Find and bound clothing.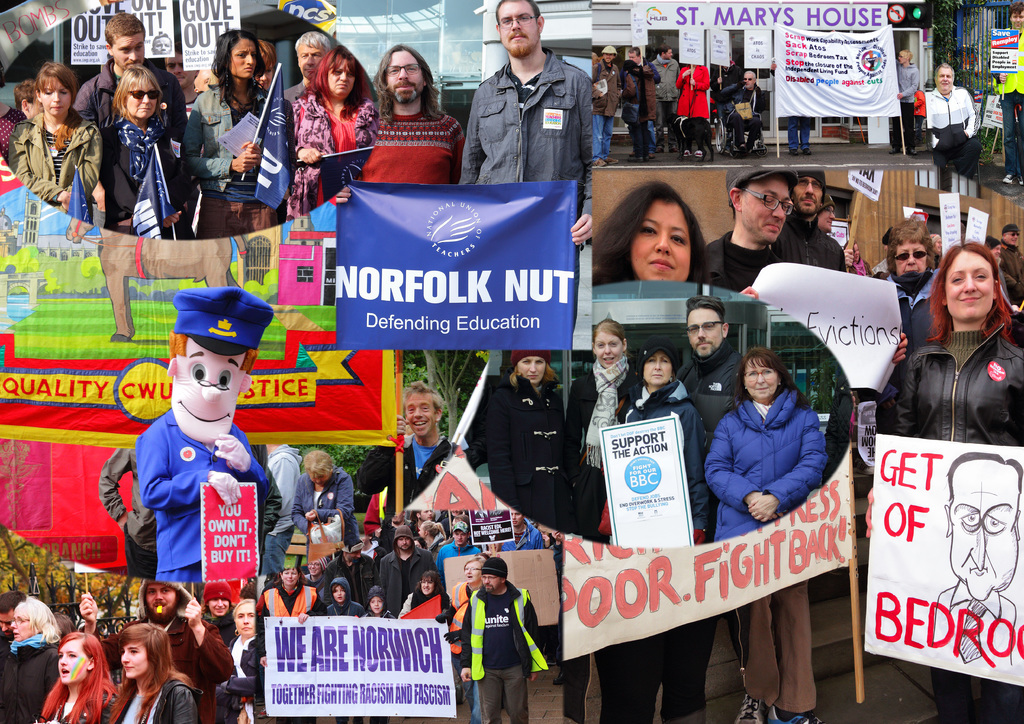
Bound: [x1=286, y1=99, x2=380, y2=214].
